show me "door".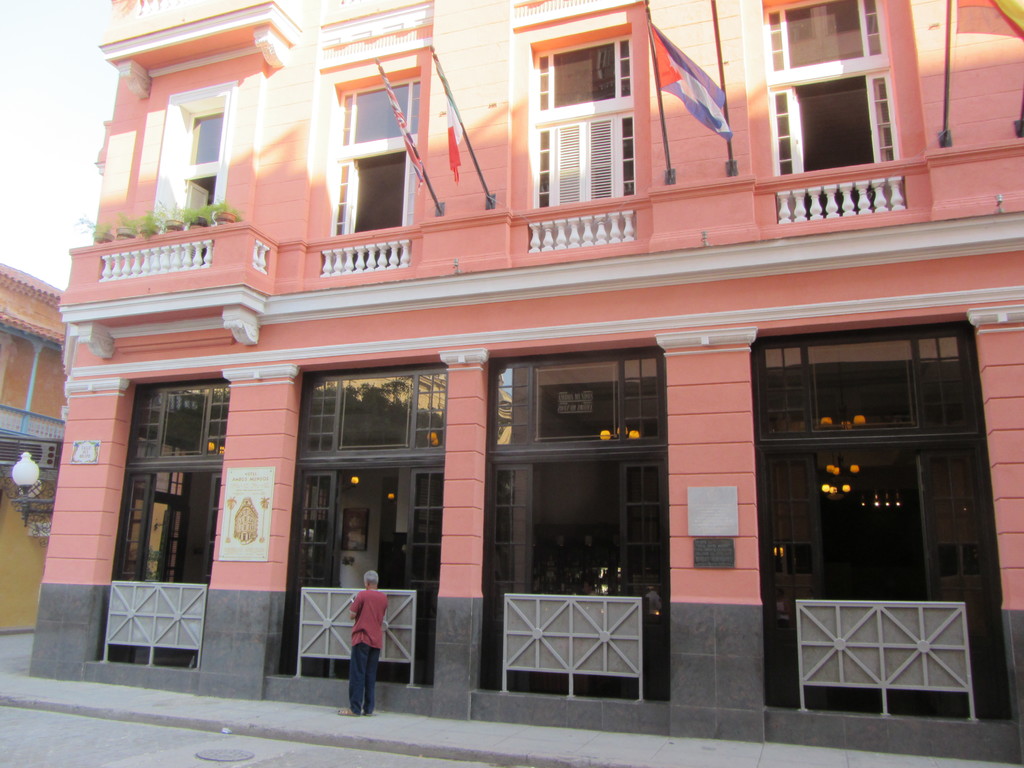
"door" is here: [left=103, top=477, right=225, bottom=669].
